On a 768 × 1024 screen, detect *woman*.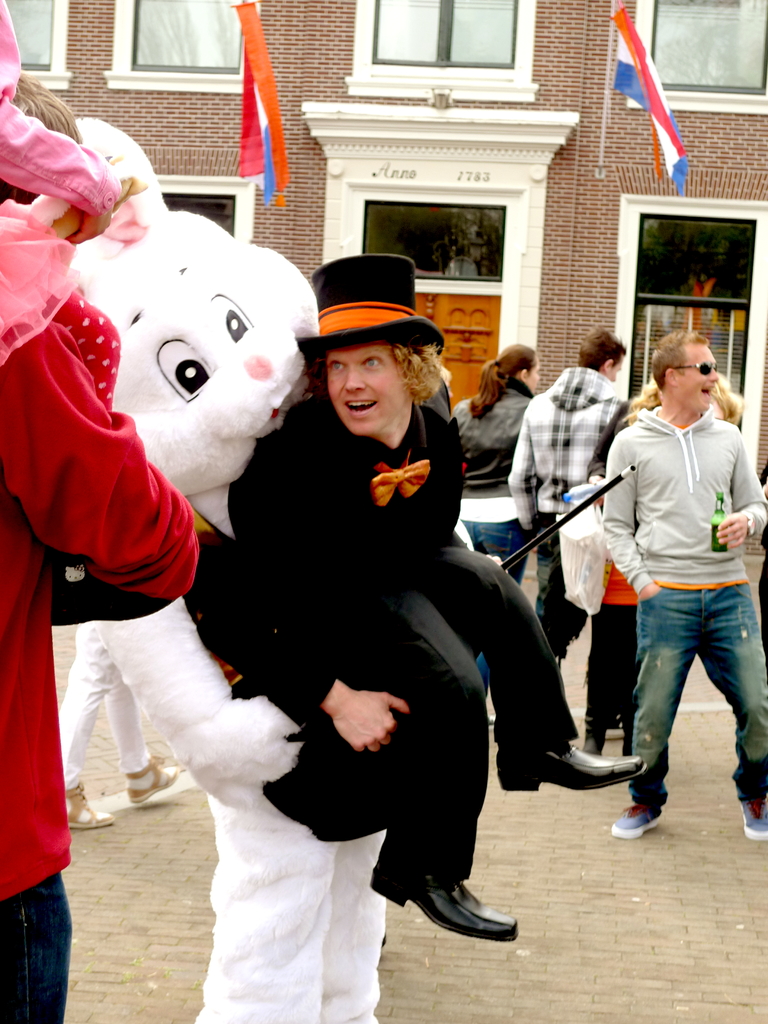
433/333/556/640.
